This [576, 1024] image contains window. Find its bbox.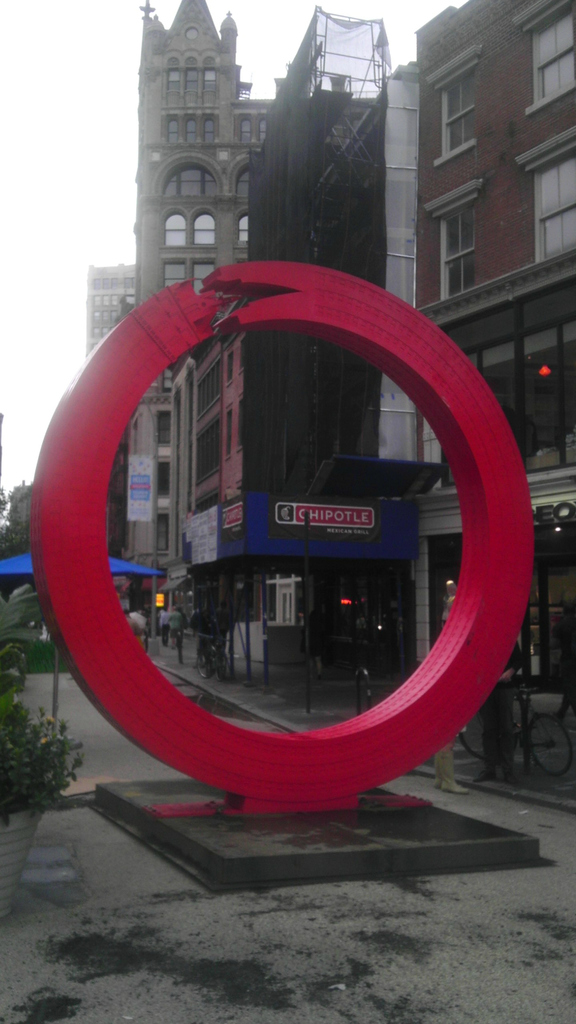
[236, 164, 251, 196].
